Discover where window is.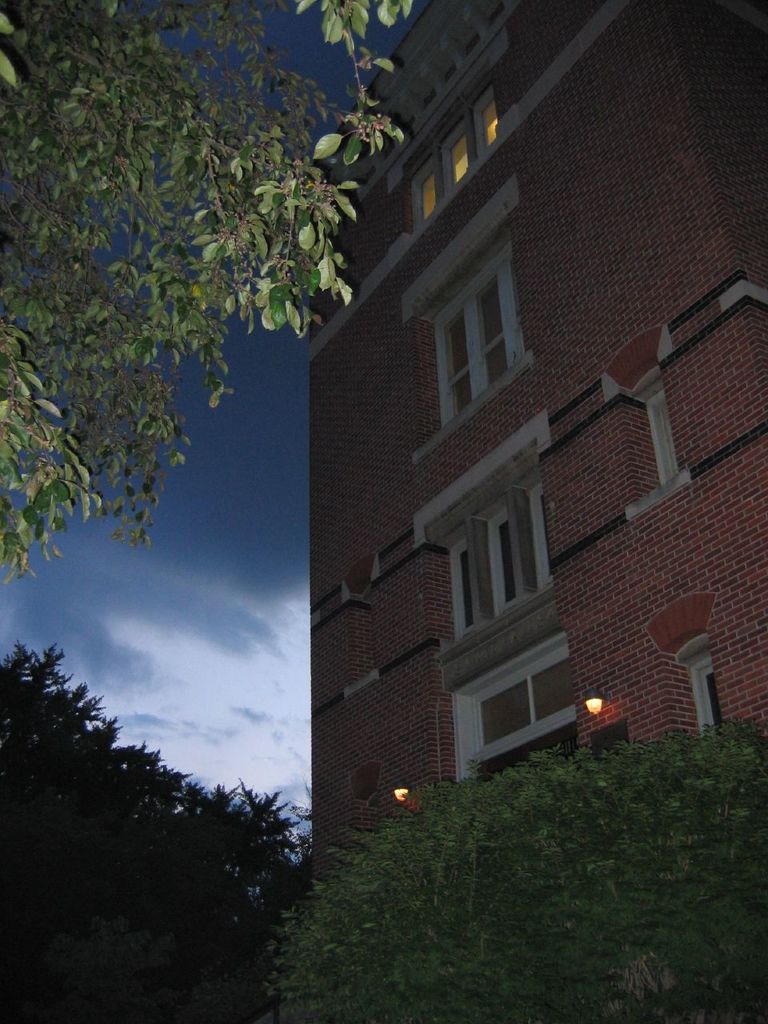
Discovered at {"left": 438, "top": 258, "right": 532, "bottom": 427}.
